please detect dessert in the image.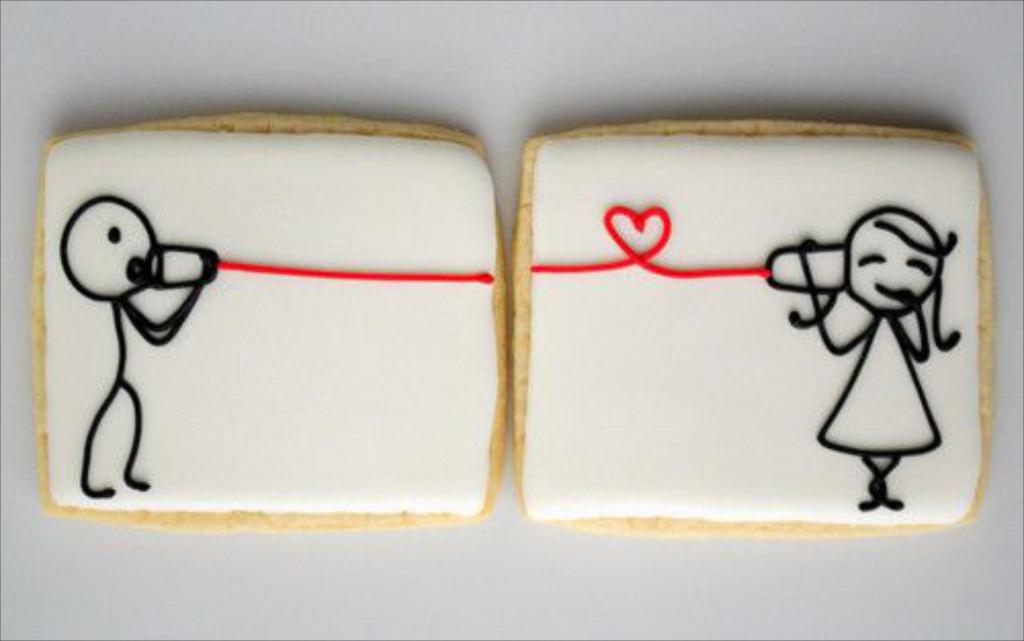
502/117/1001/537.
